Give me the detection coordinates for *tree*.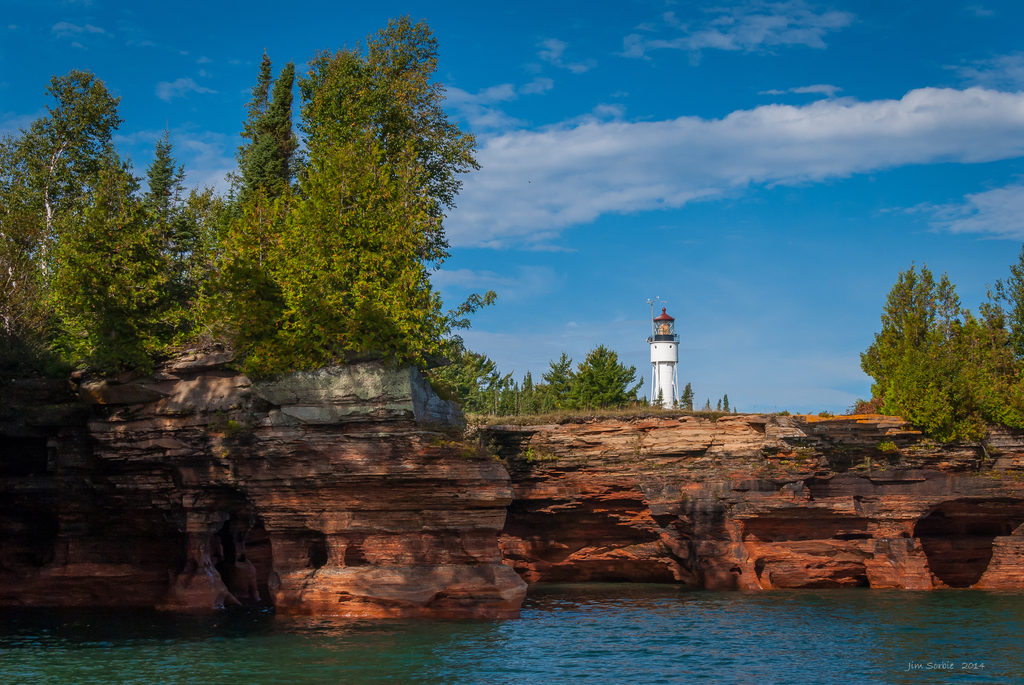
left=463, top=341, right=645, bottom=425.
